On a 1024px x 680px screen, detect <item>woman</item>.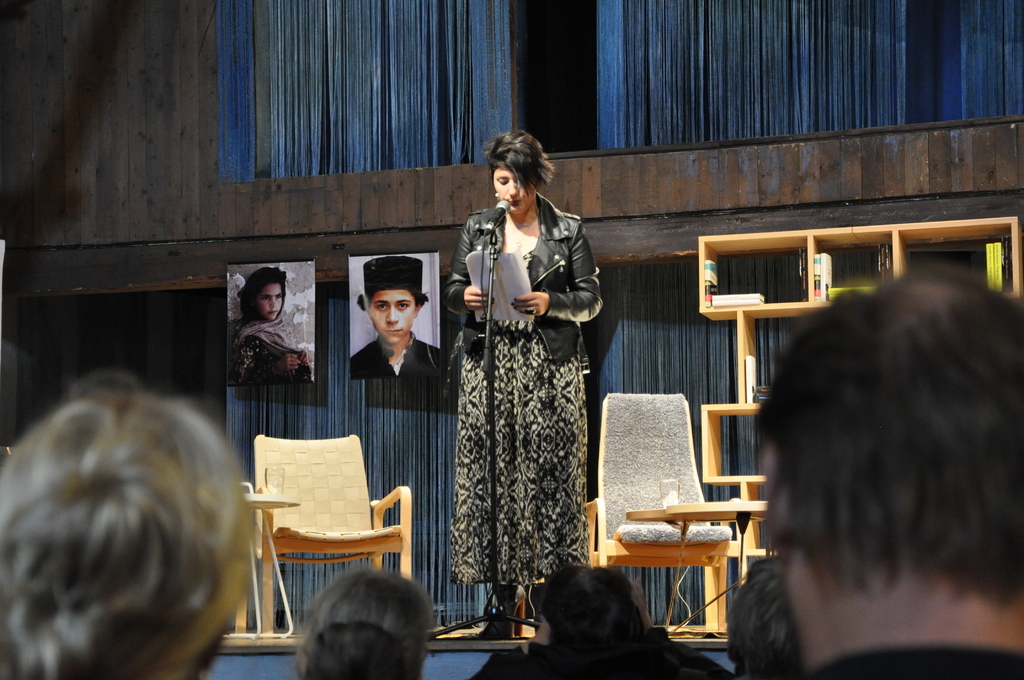
region(443, 131, 604, 647).
